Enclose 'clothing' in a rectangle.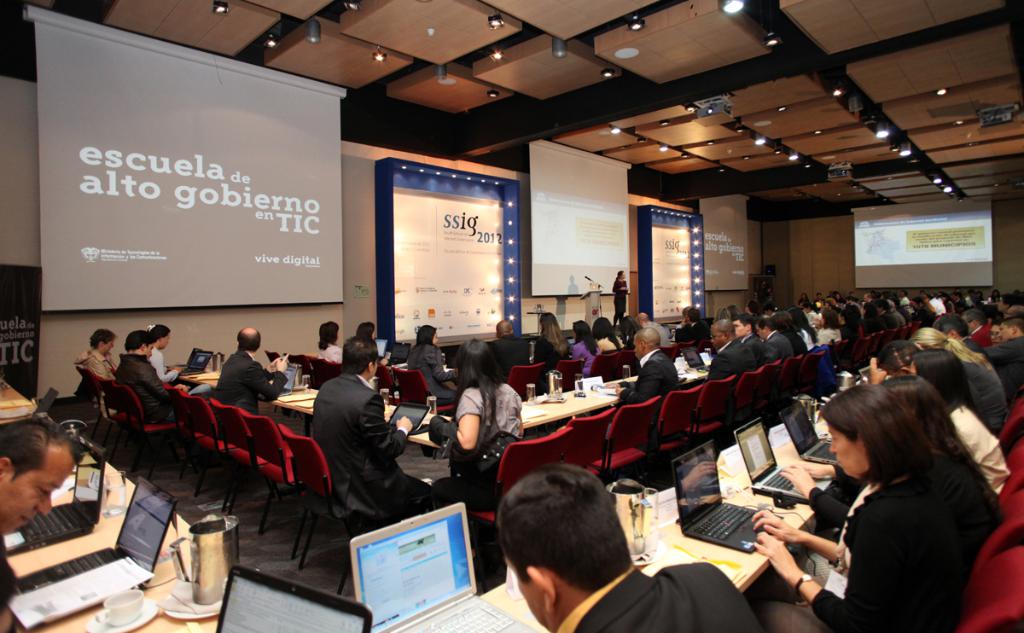
pyautogui.locateOnScreen(611, 276, 631, 318).
